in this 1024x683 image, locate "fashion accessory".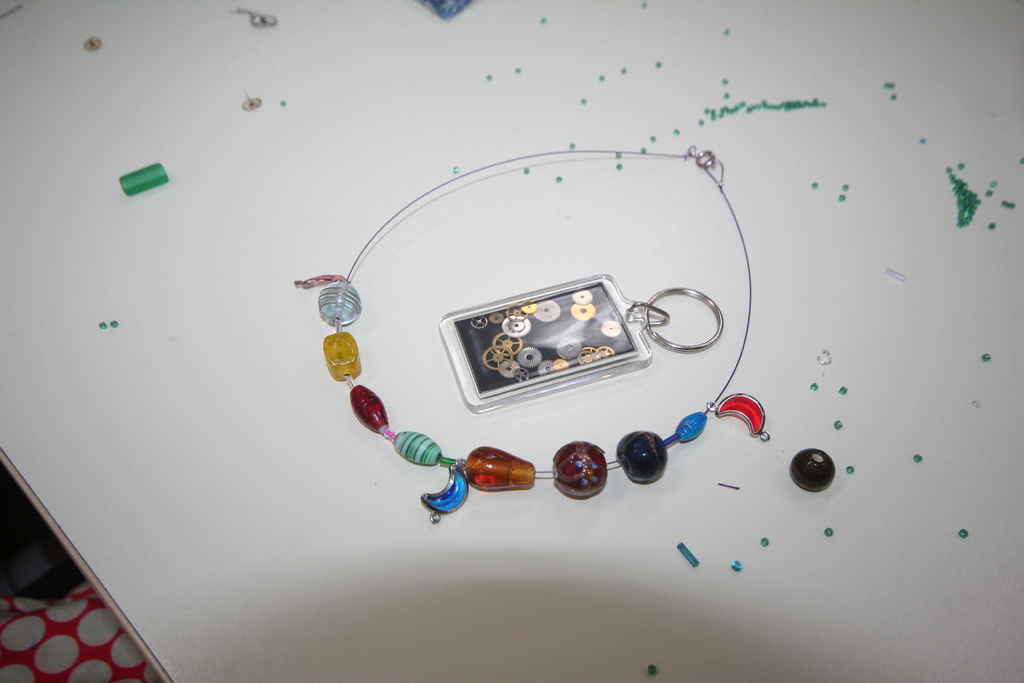
Bounding box: [x1=294, y1=148, x2=771, y2=525].
